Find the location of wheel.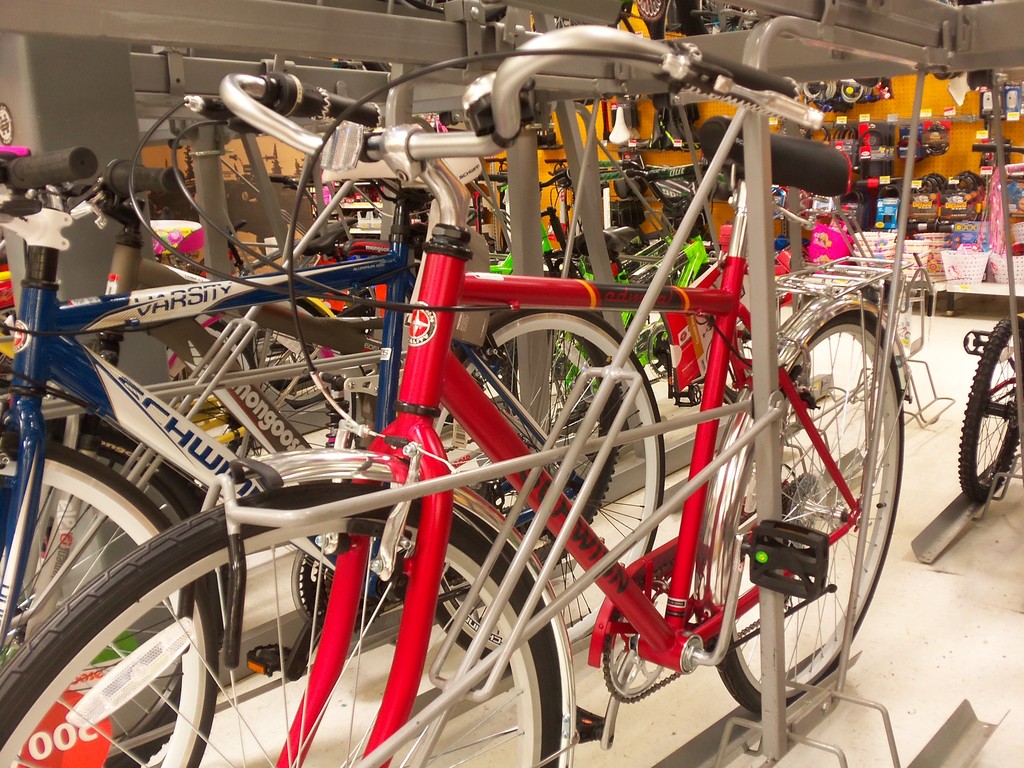
Location: bbox=(433, 305, 670, 671).
